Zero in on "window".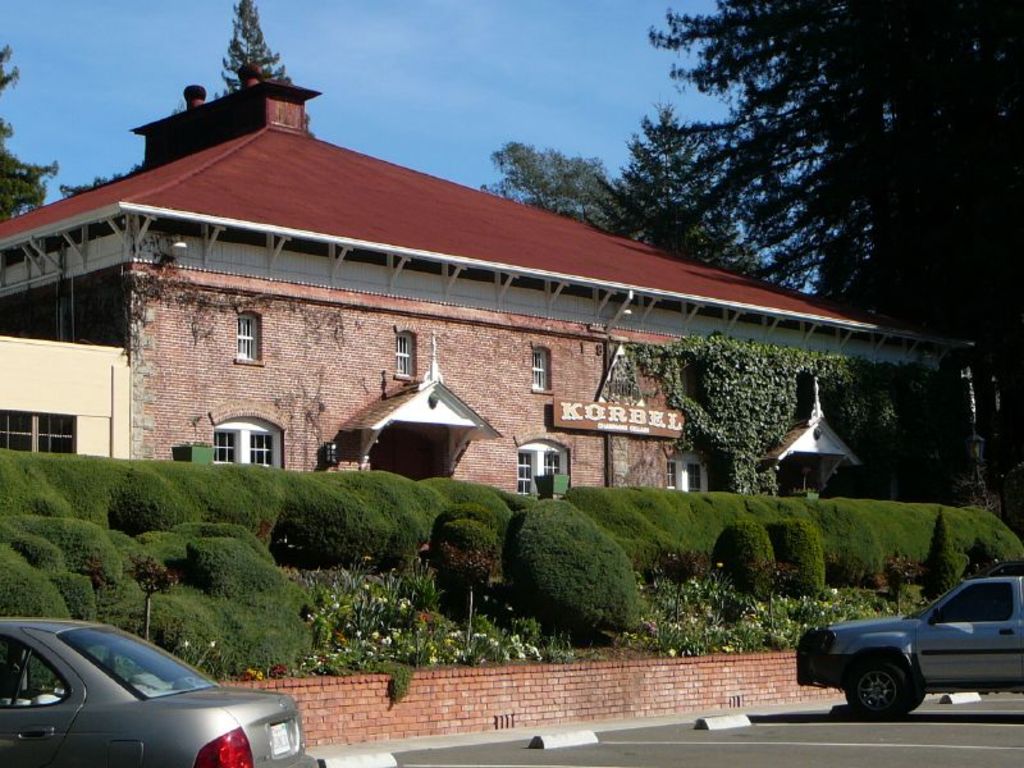
Zeroed in: <region>237, 310, 264, 366</region>.
